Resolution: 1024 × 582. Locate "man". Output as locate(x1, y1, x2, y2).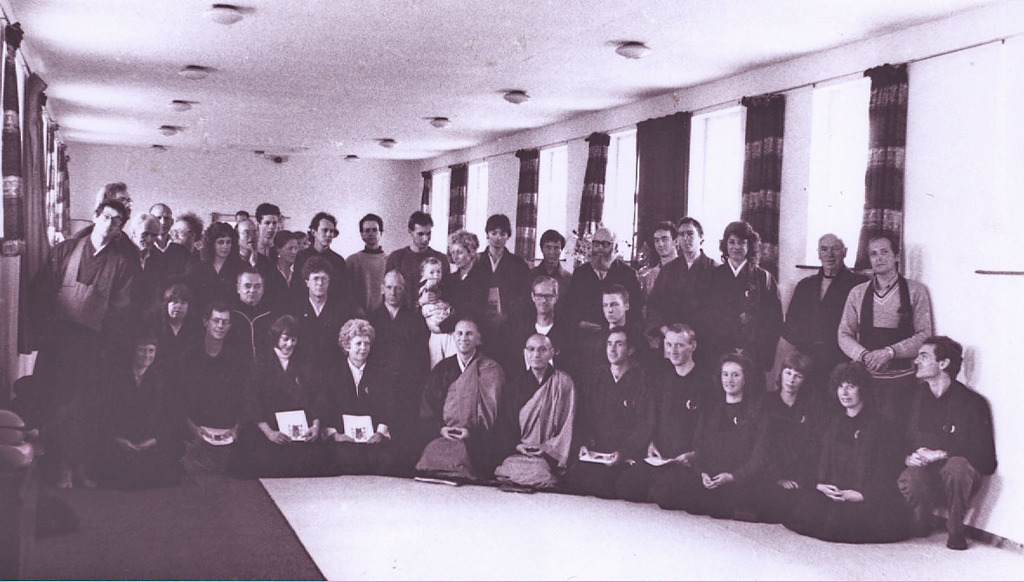
locate(837, 228, 938, 422).
